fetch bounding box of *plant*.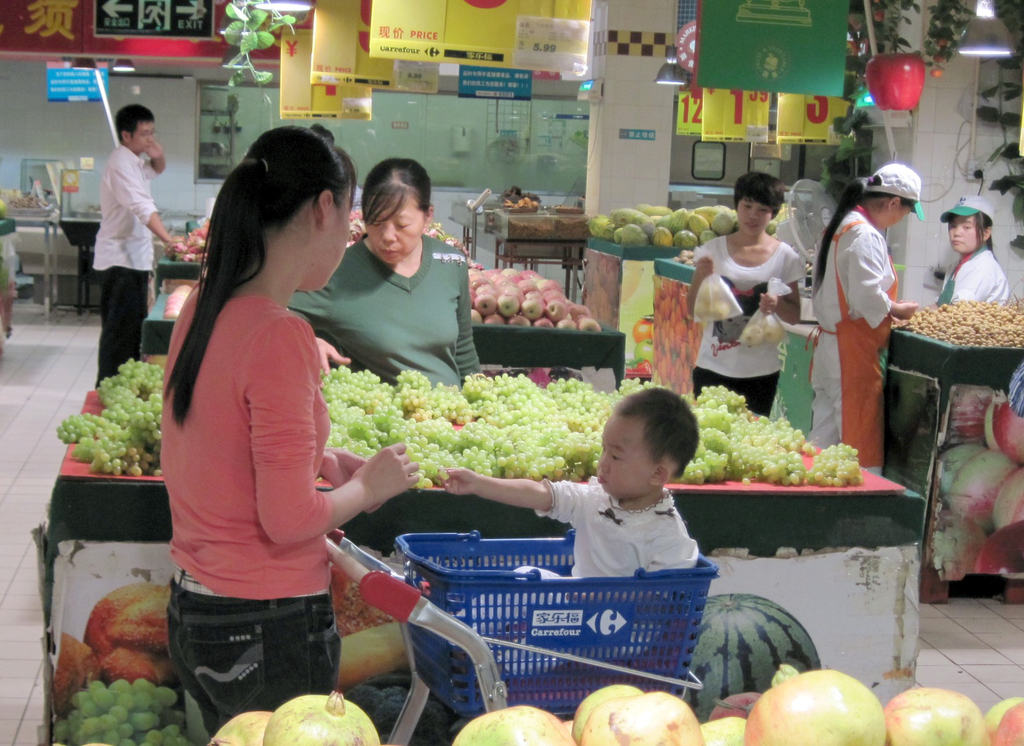
Bbox: x1=923 y1=0 x2=979 y2=74.
